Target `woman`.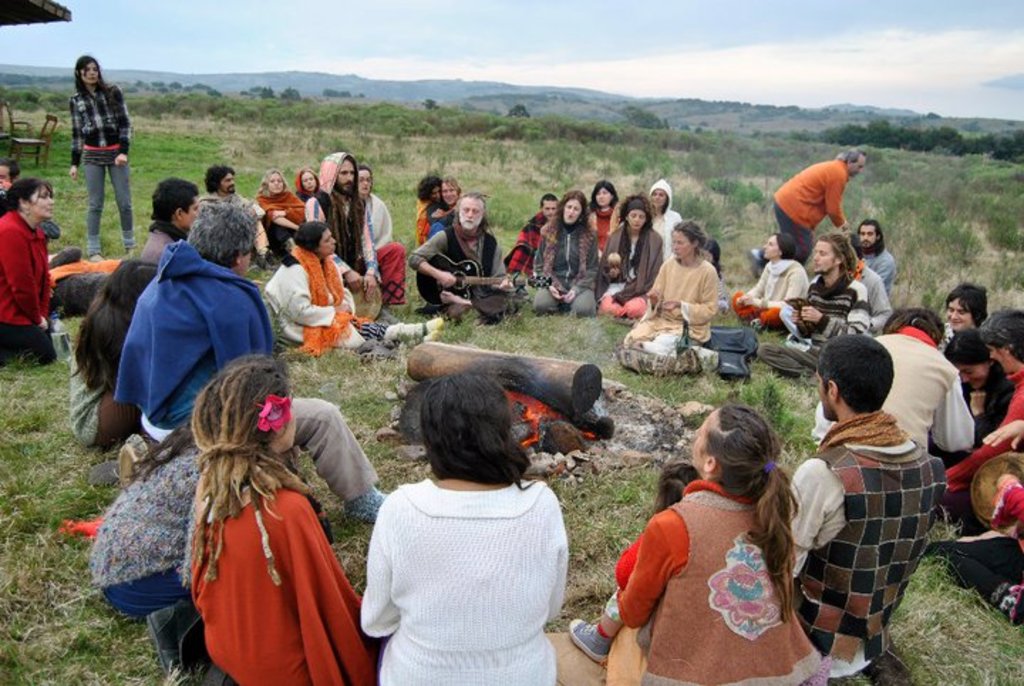
Target region: x1=71, y1=54, x2=139, y2=262.
